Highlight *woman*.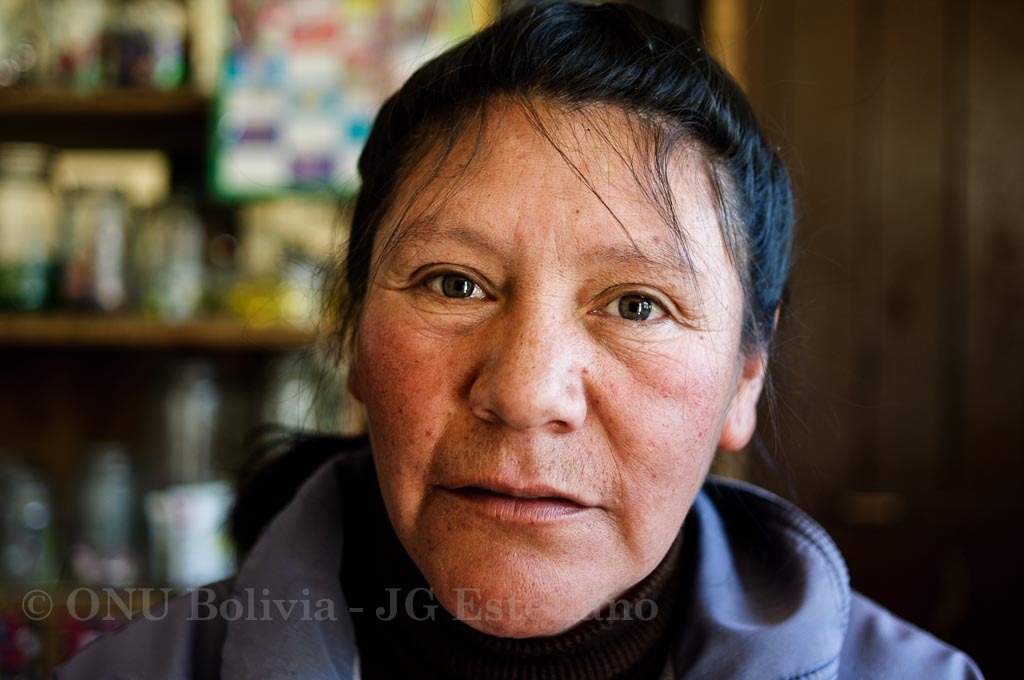
Highlighted region: {"left": 156, "top": 1, "right": 894, "bottom": 657}.
